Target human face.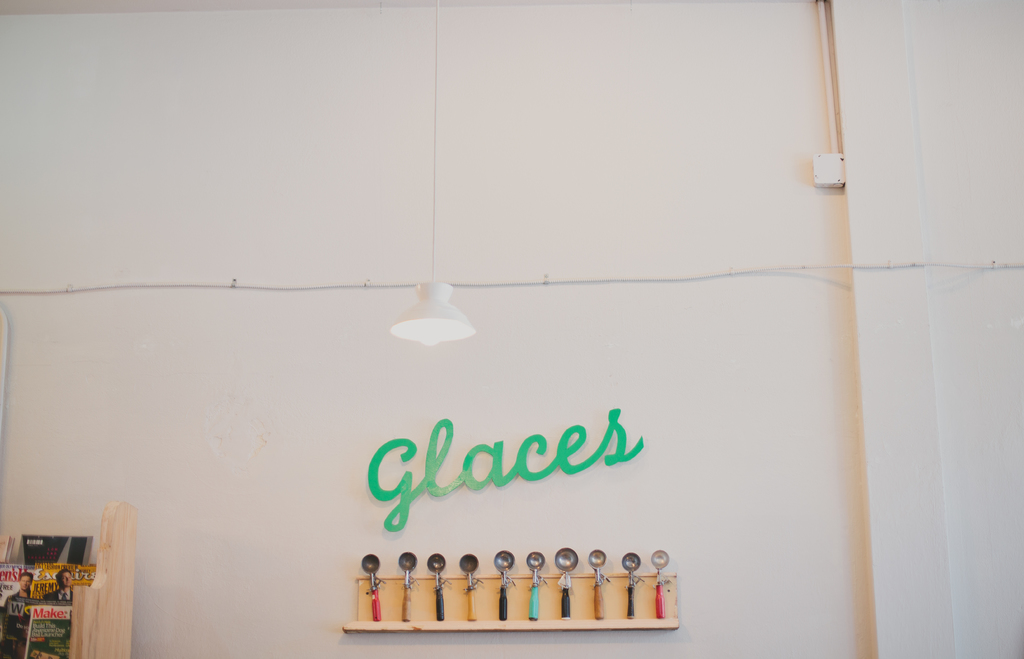
Target region: 18 574 30 592.
